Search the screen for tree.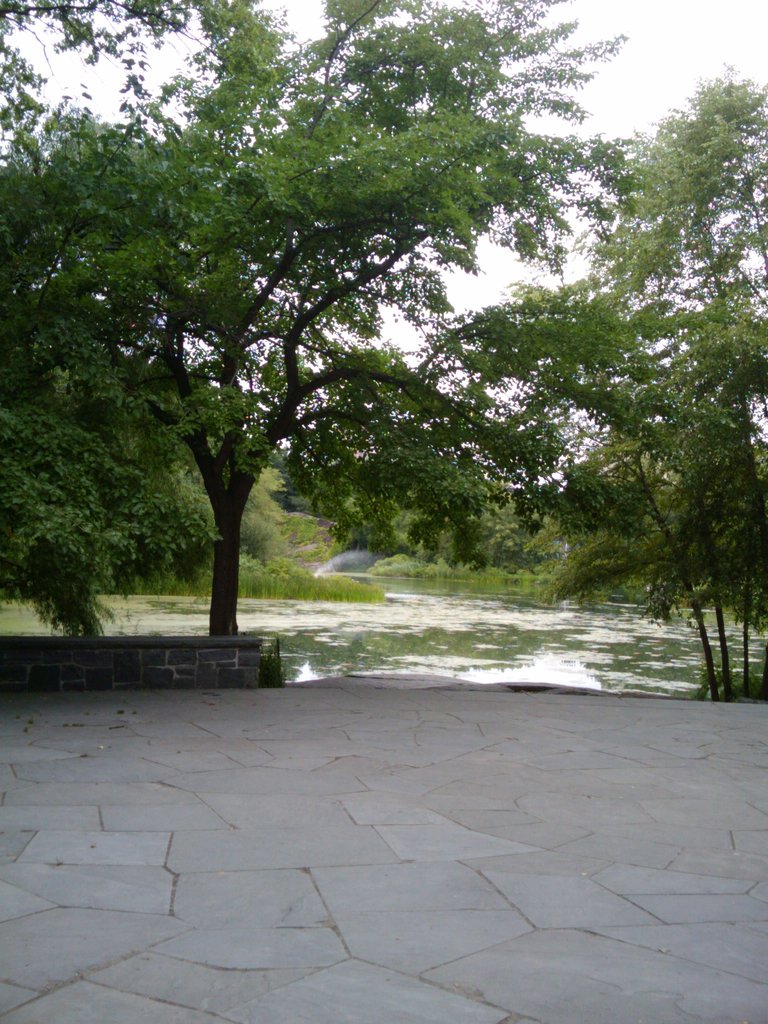
Found at BBox(35, 17, 687, 650).
